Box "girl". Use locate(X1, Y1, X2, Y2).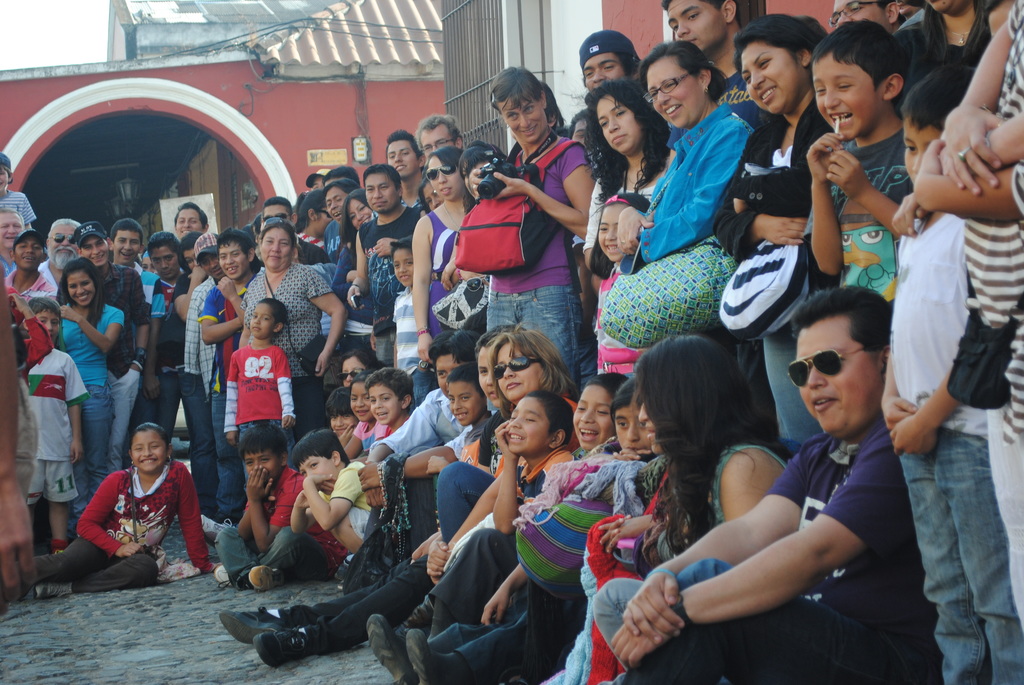
locate(596, 191, 649, 376).
